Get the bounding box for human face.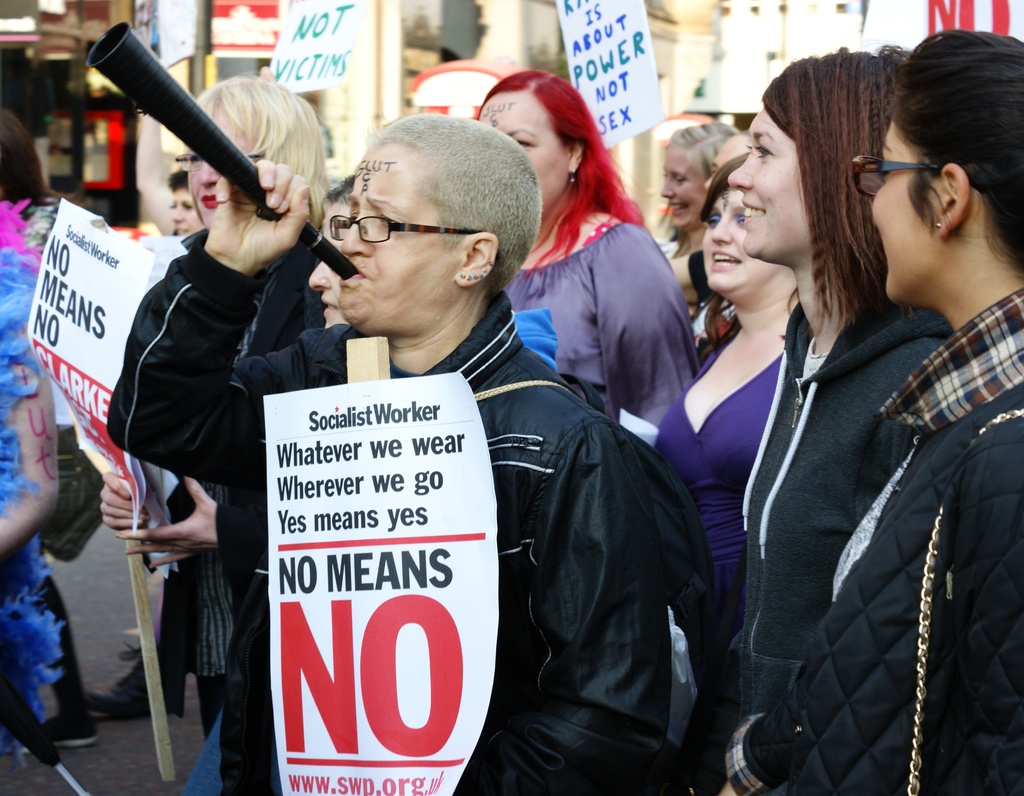
x1=723 y1=113 x2=814 y2=265.
